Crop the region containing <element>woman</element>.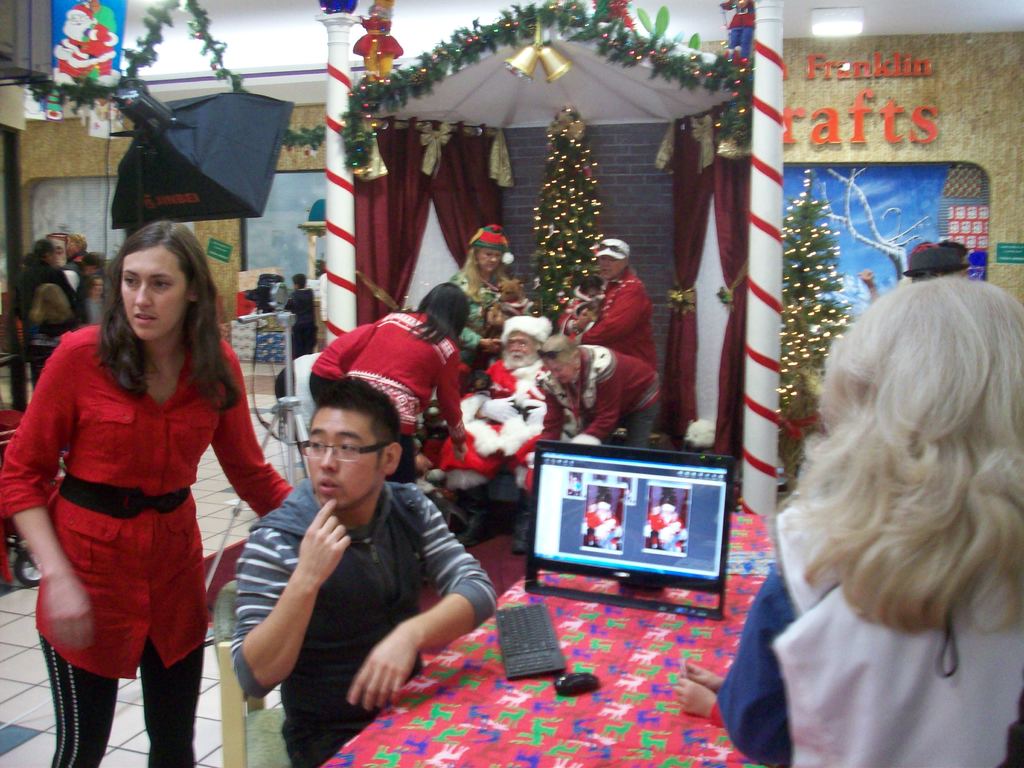
Crop region: select_region(526, 324, 669, 477).
